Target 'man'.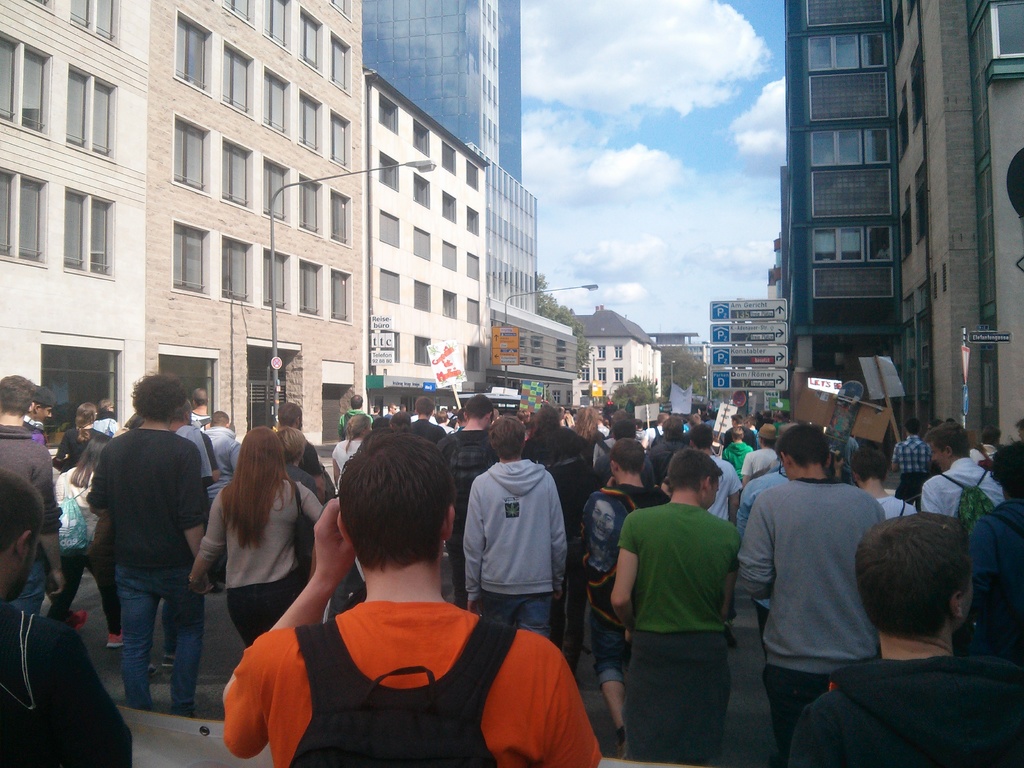
Target region: box(579, 440, 665, 765).
